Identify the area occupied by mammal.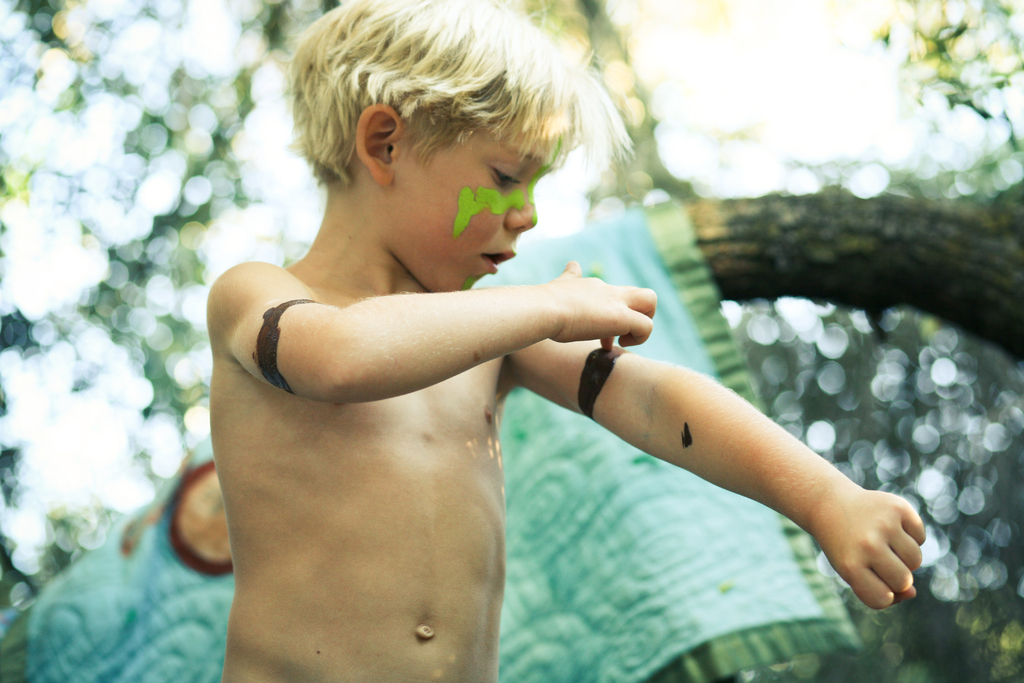
Area: (207,0,925,680).
